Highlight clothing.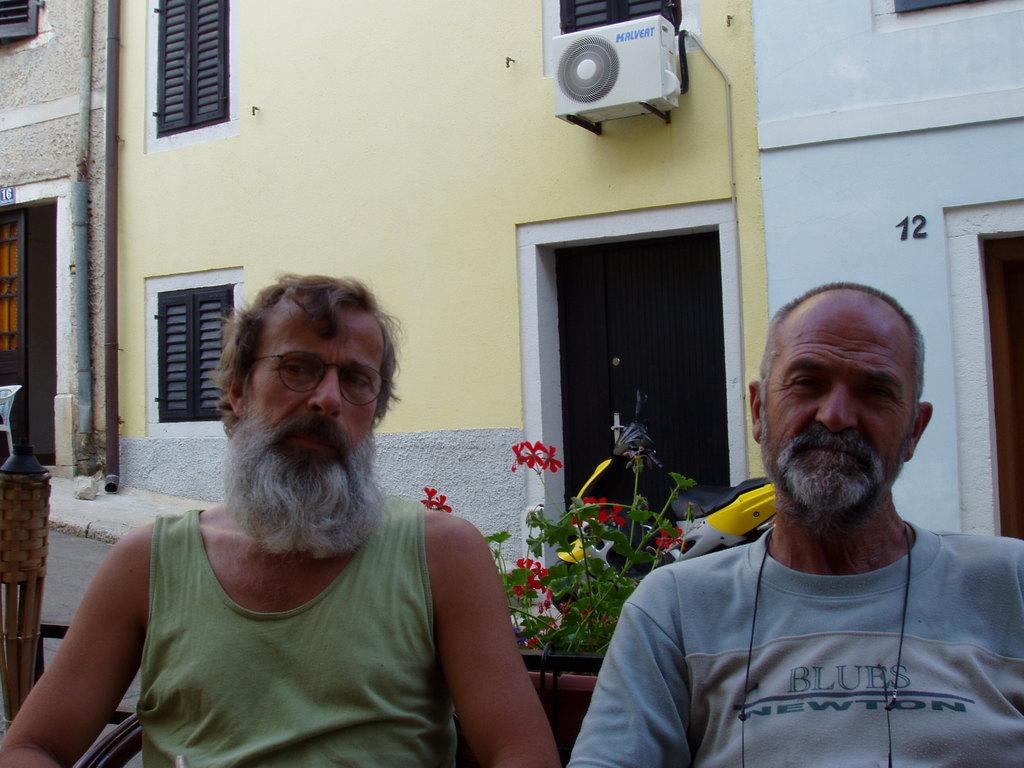
Highlighted region: locate(565, 518, 1023, 767).
